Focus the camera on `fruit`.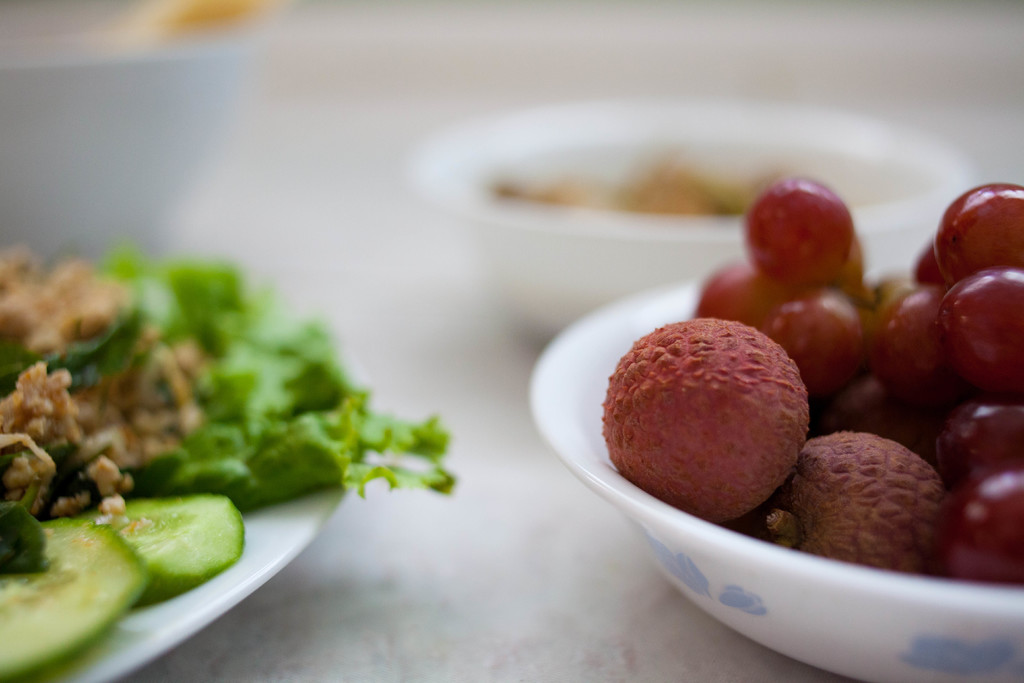
Focus region: region(607, 327, 823, 529).
